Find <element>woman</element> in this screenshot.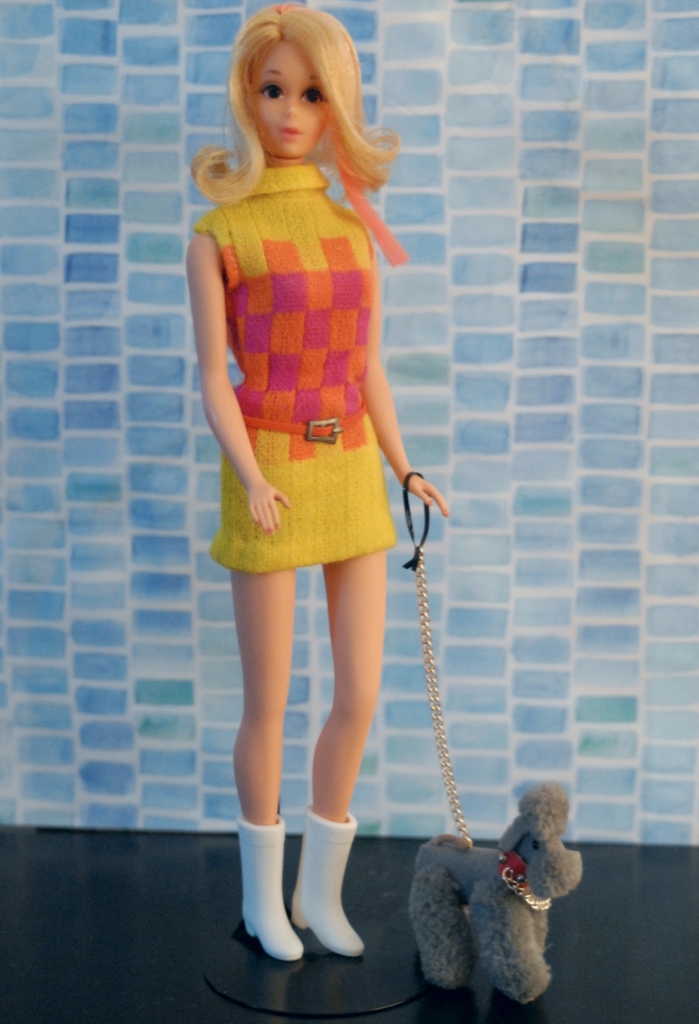
The bounding box for <element>woman</element> is [188, 15, 471, 952].
